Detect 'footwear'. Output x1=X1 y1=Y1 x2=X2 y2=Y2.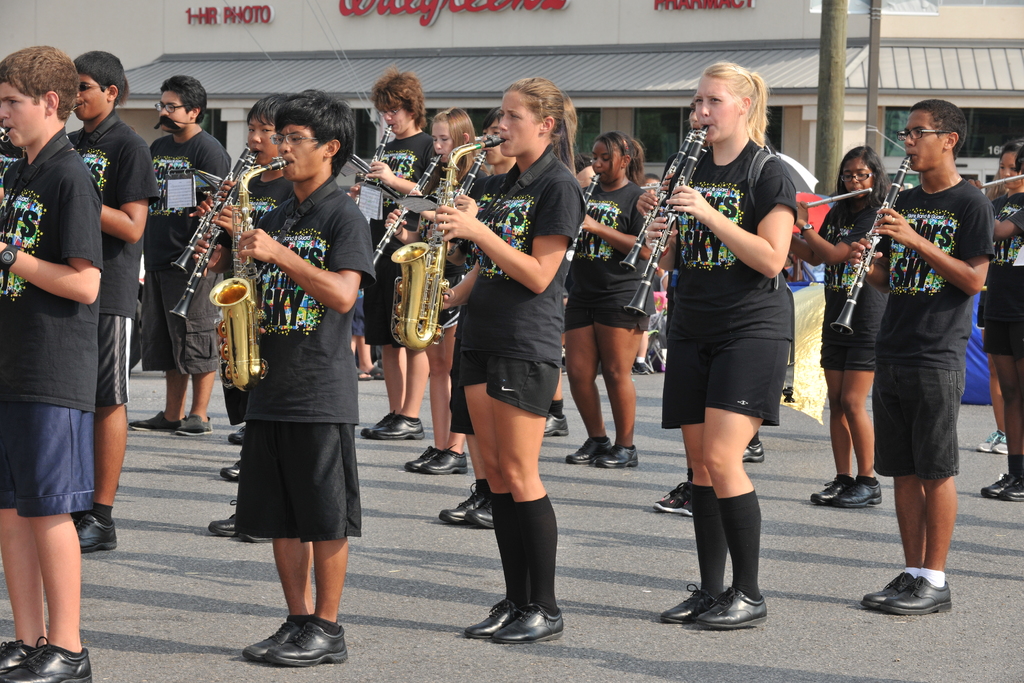
x1=650 y1=483 x2=694 y2=516.
